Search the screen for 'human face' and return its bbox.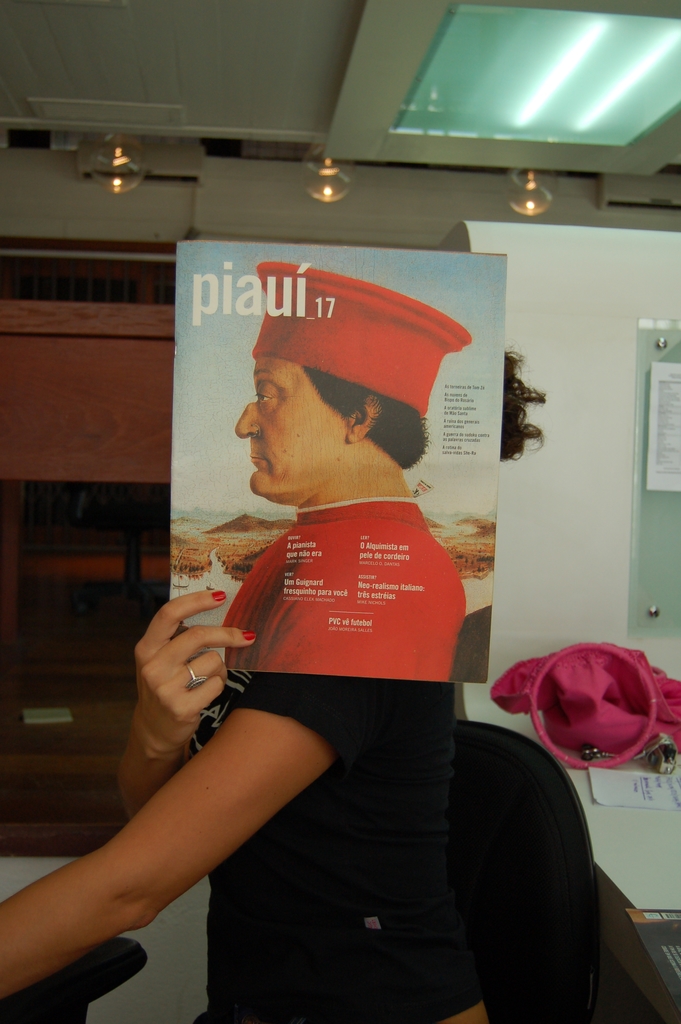
Found: rect(233, 352, 349, 495).
